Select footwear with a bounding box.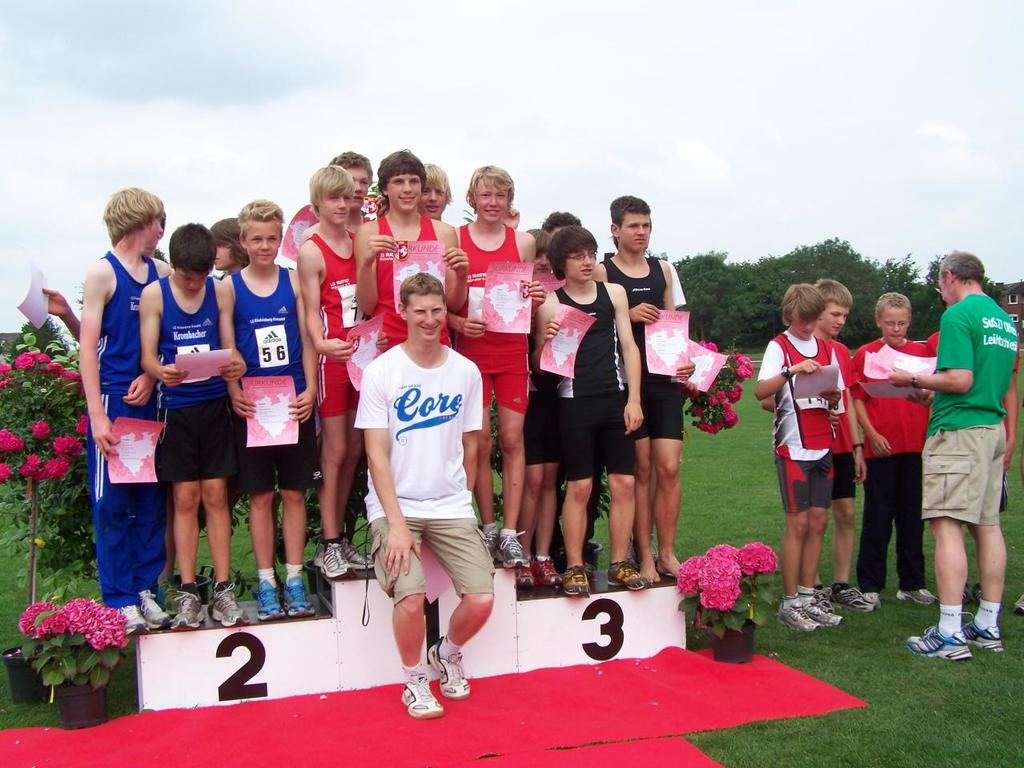
pyautogui.locateOnScreen(974, 583, 983, 603).
